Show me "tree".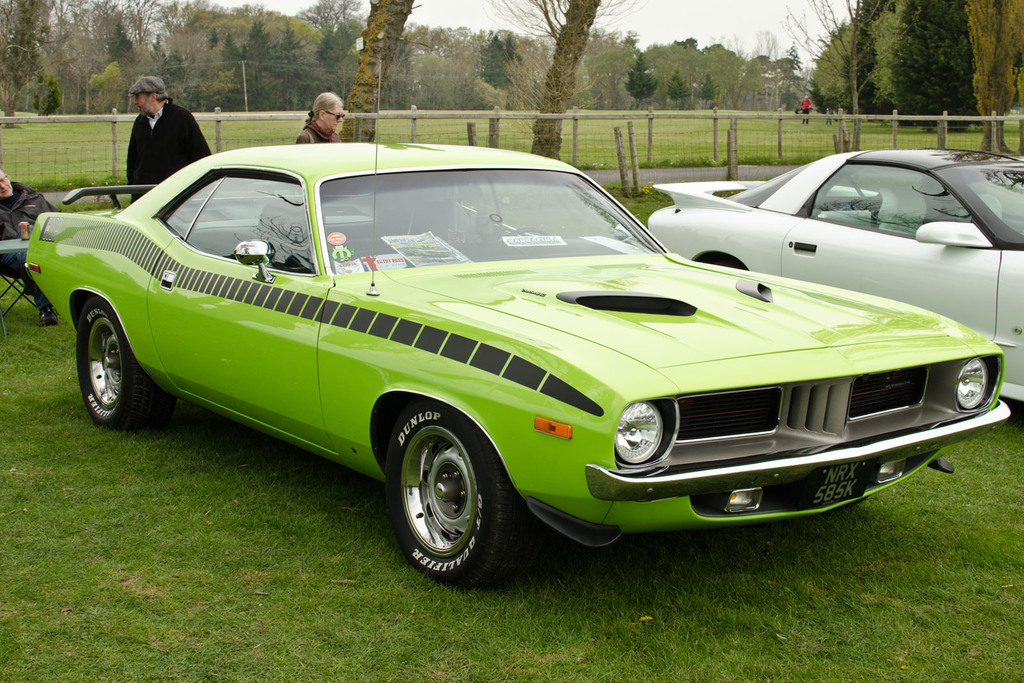
"tree" is here: <box>0,0,54,129</box>.
